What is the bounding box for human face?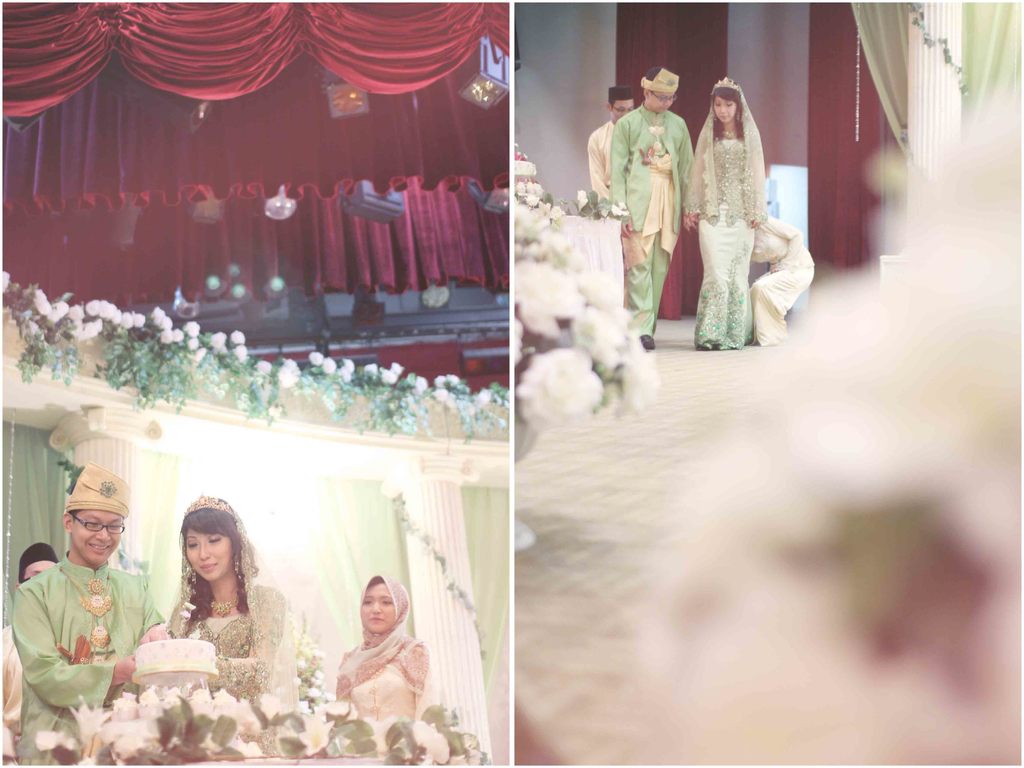
bbox(358, 584, 398, 632).
